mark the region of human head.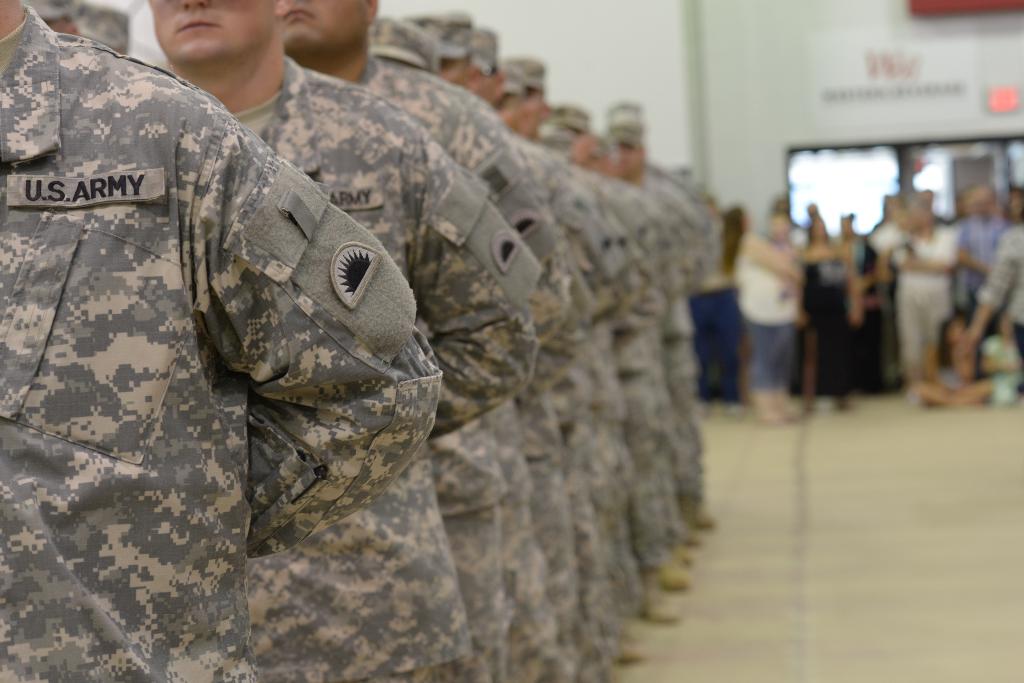
Region: box(840, 211, 856, 236).
